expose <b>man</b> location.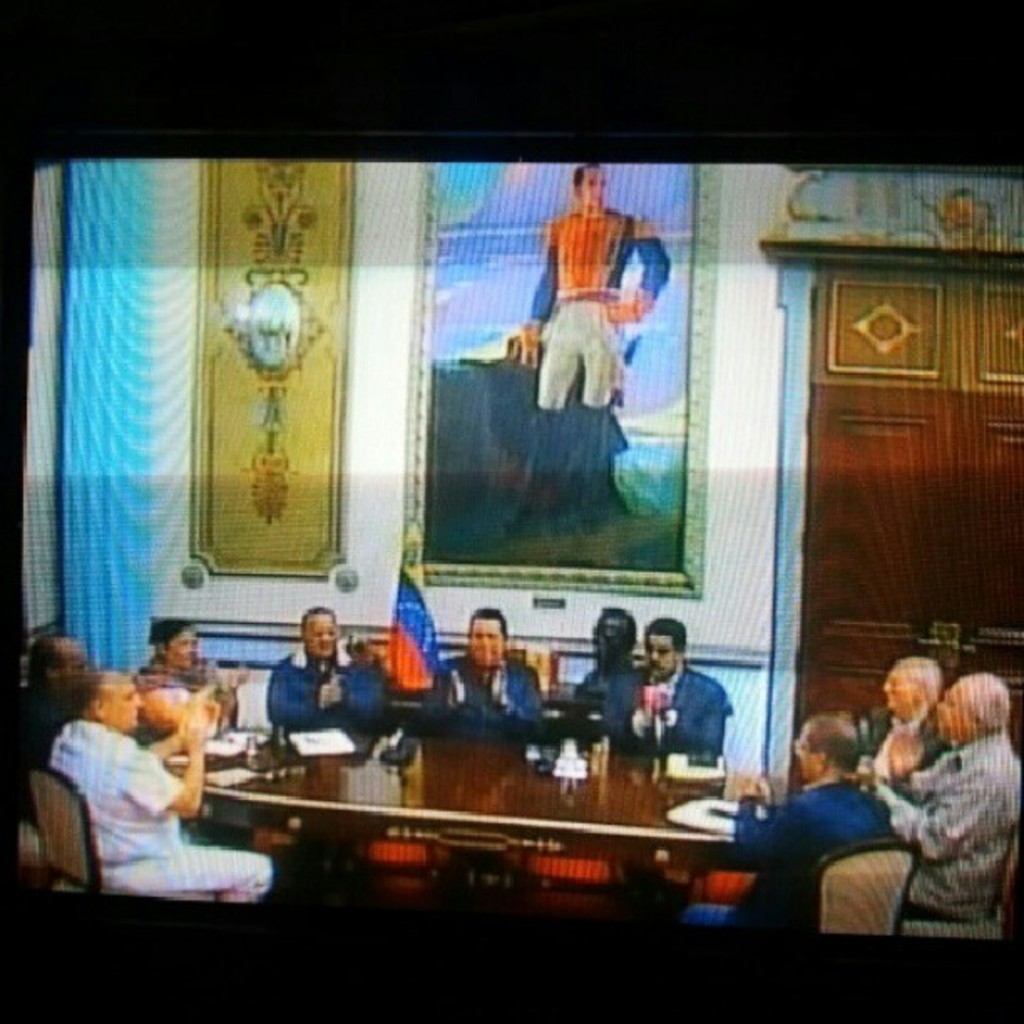
Exposed at left=857, top=654, right=942, bottom=765.
